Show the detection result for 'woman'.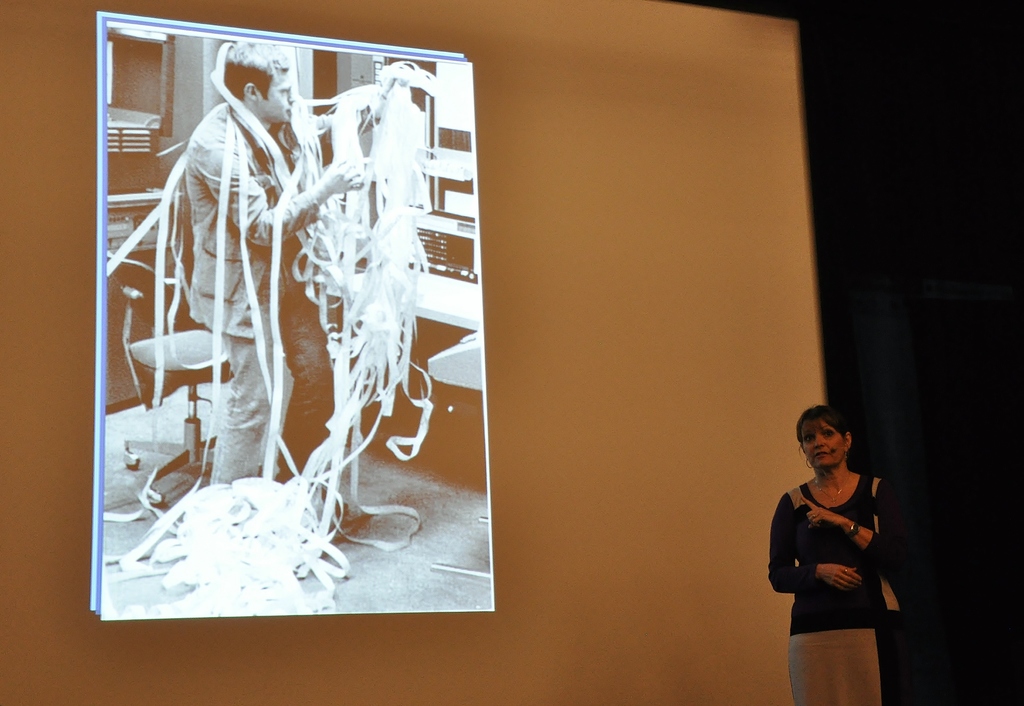
{"left": 770, "top": 395, "right": 906, "bottom": 693}.
